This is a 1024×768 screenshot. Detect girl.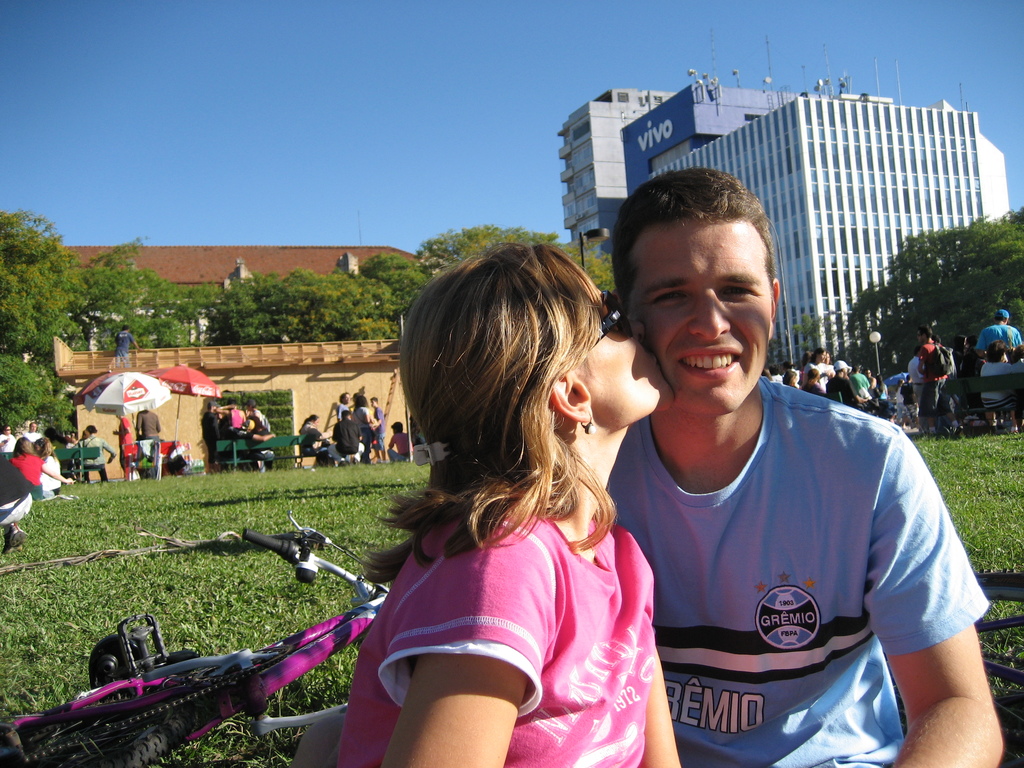
BBox(7, 435, 78, 499).
